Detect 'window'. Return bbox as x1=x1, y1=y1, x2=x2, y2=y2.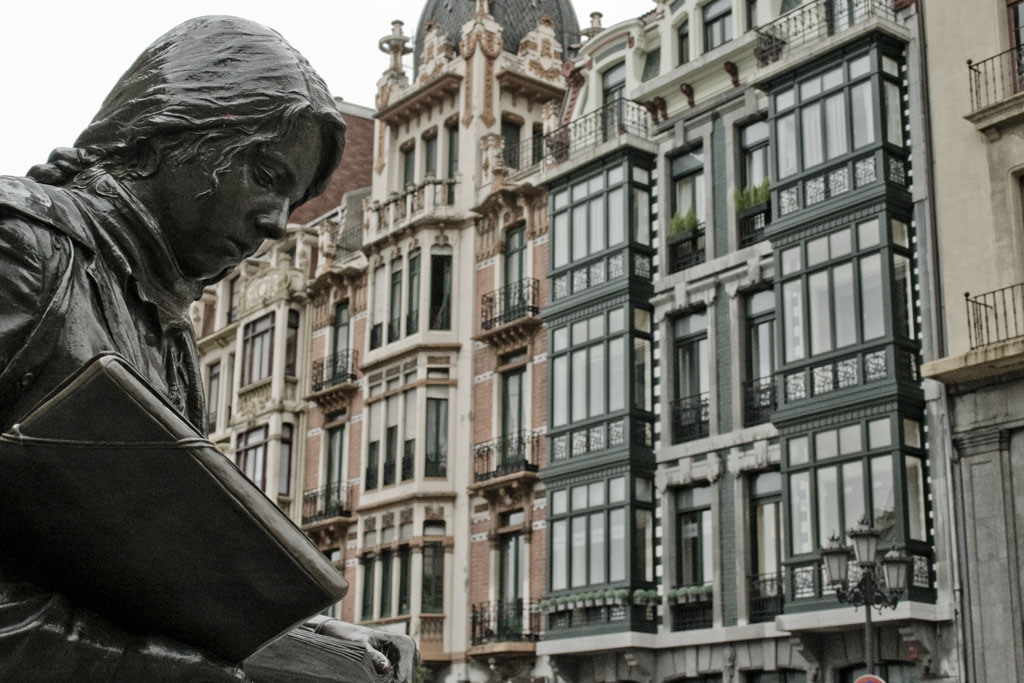
x1=383, y1=396, x2=399, y2=479.
